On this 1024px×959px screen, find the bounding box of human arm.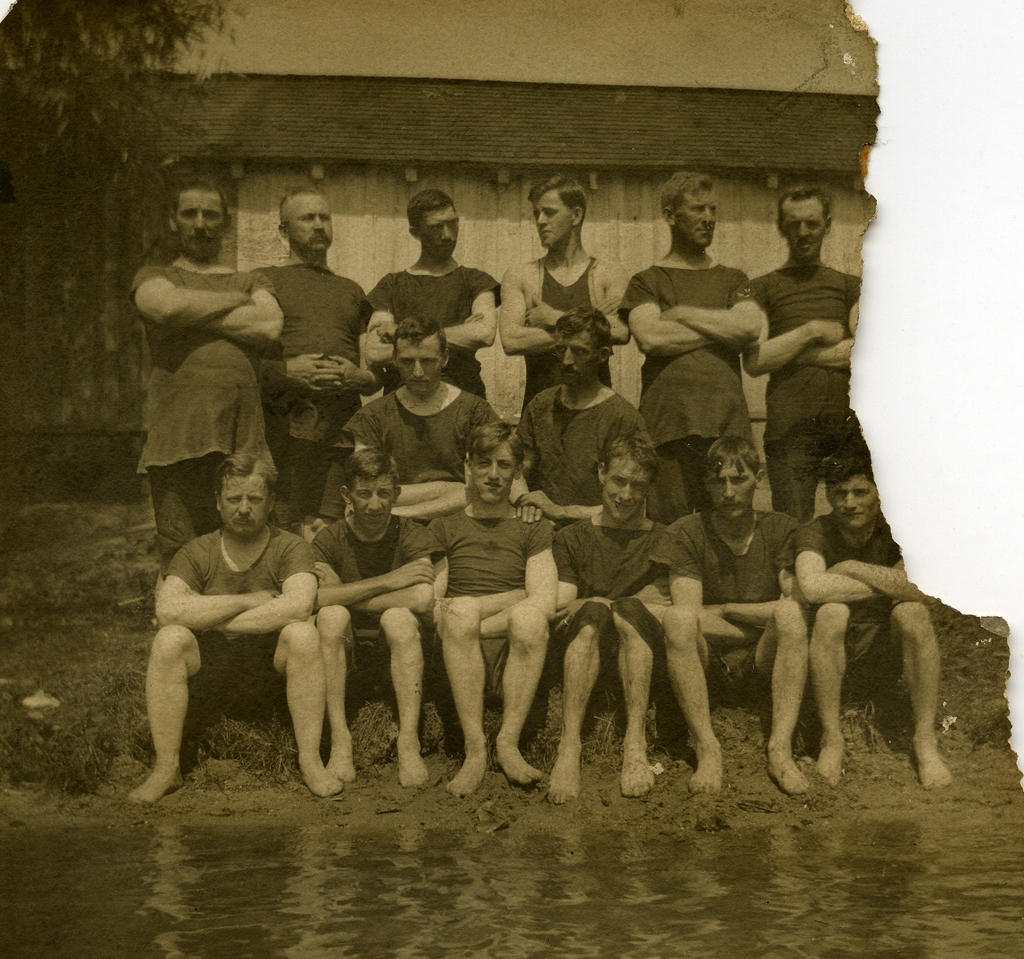
Bounding box: x1=623 y1=277 x2=716 y2=356.
